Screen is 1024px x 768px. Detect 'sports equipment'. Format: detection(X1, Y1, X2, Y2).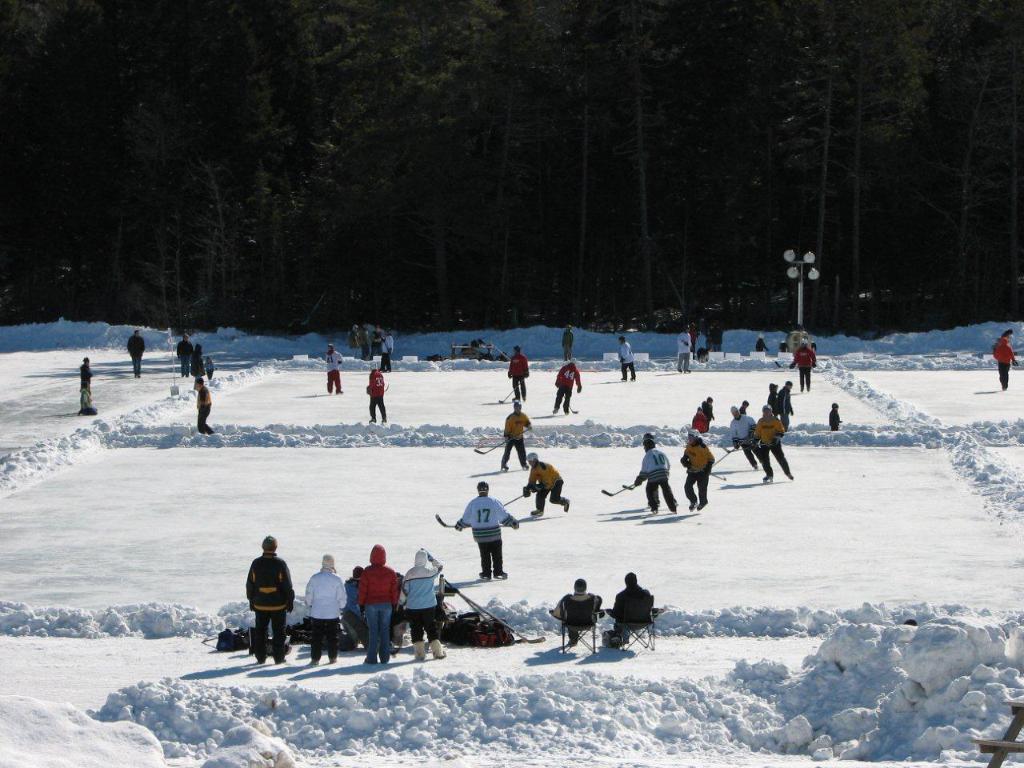
detection(712, 444, 737, 468).
